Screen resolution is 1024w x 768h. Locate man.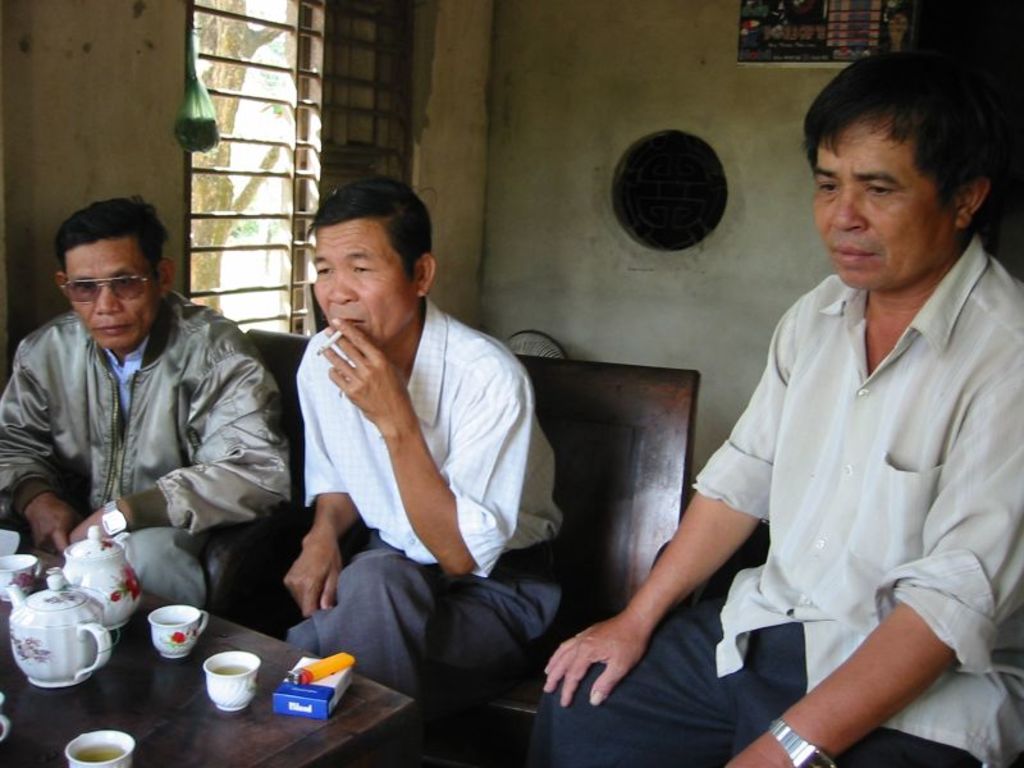
Rect(535, 50, 1023, 767).
